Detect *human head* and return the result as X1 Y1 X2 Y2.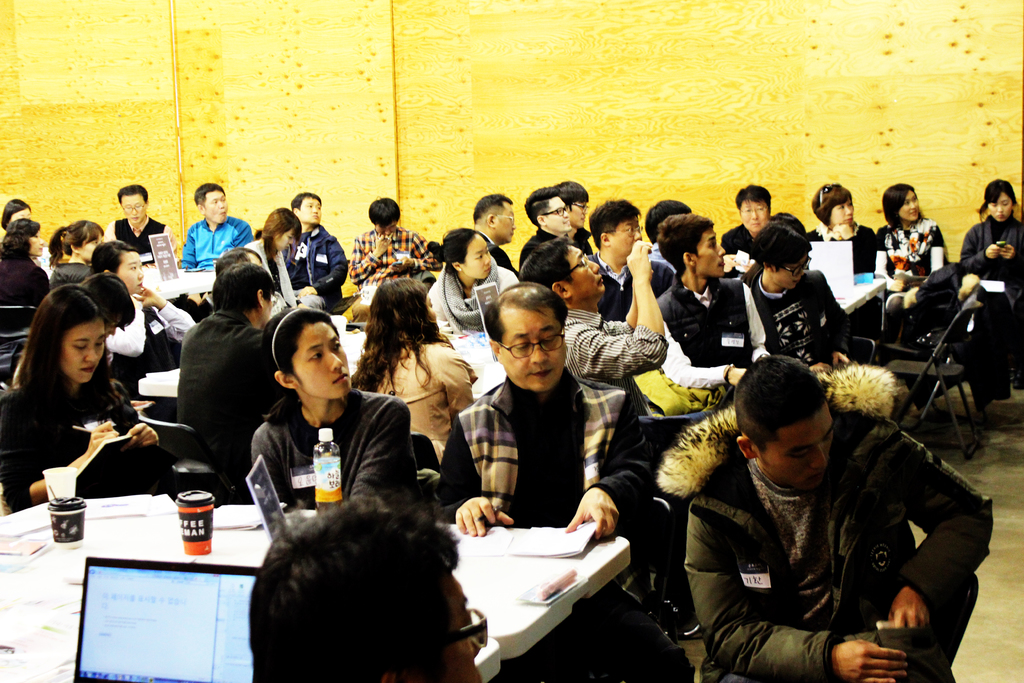
116 186 147 222.
